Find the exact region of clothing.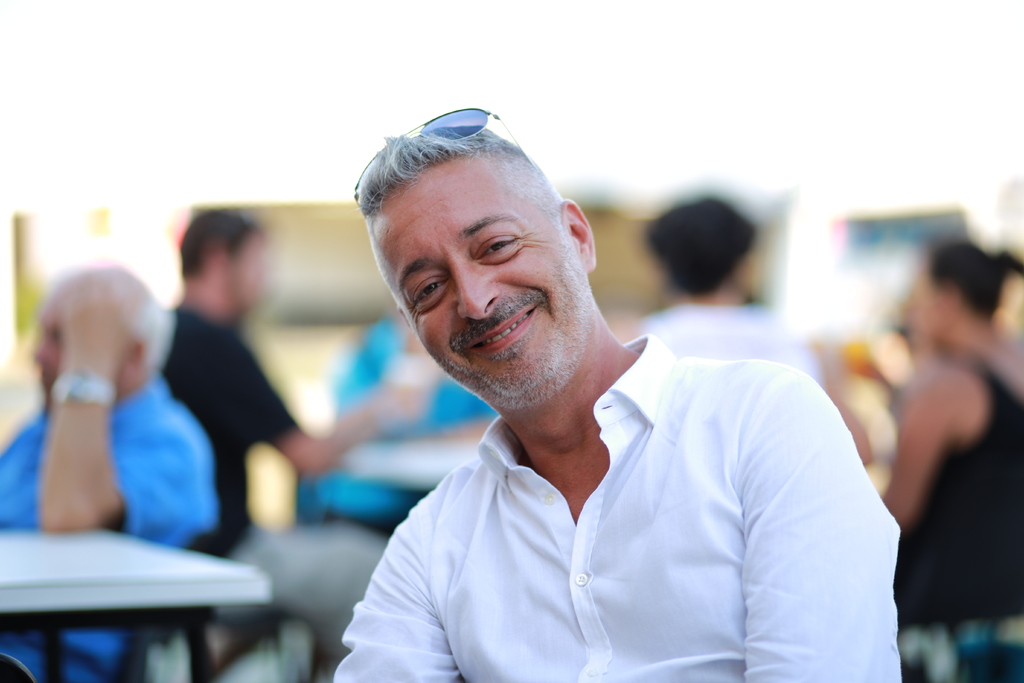
Exact region: [0,377,225,682].
